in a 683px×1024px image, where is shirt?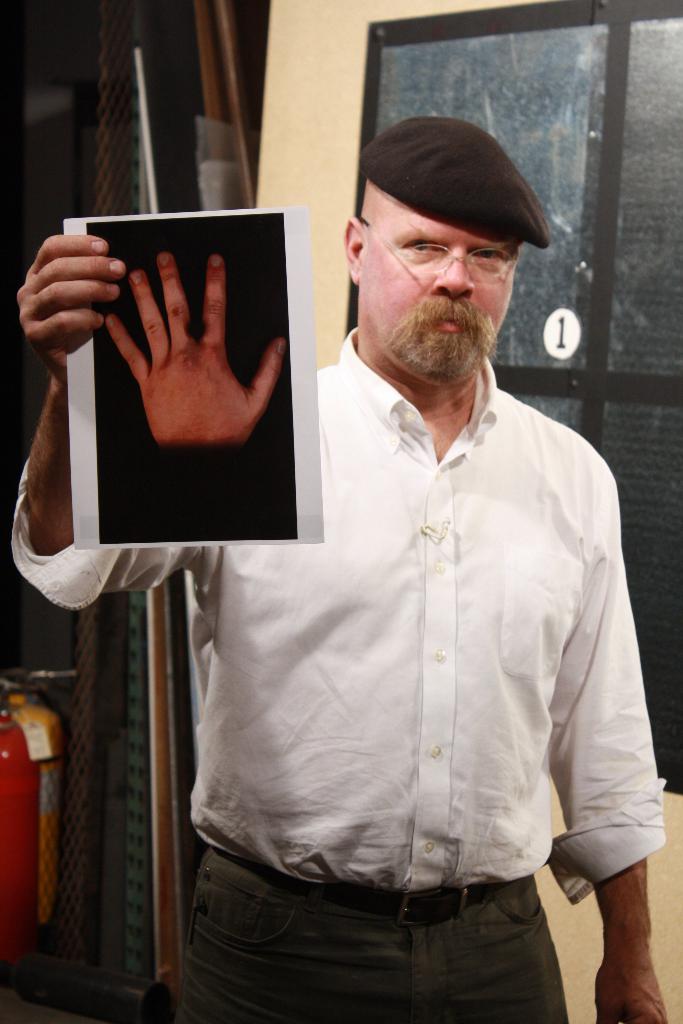
[12,332,662,899].
